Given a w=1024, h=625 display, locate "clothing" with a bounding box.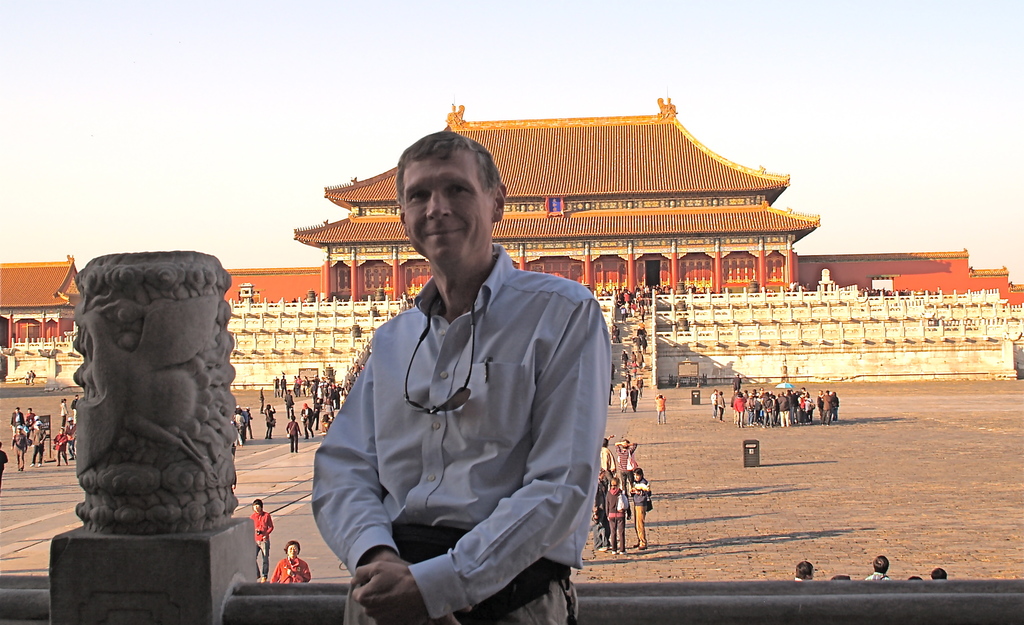
Located: {"left": 820, "top": 398, "right": 833, "bottom": 412}.
